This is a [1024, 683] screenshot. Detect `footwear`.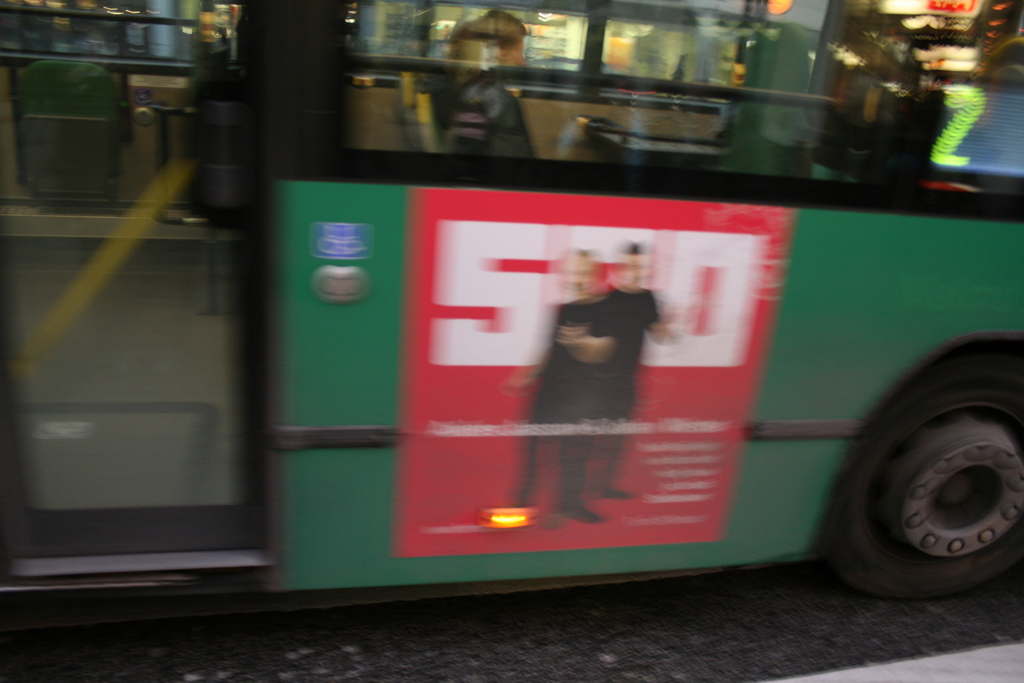
(x1=568, y1=503, x2=601, y2=524).
